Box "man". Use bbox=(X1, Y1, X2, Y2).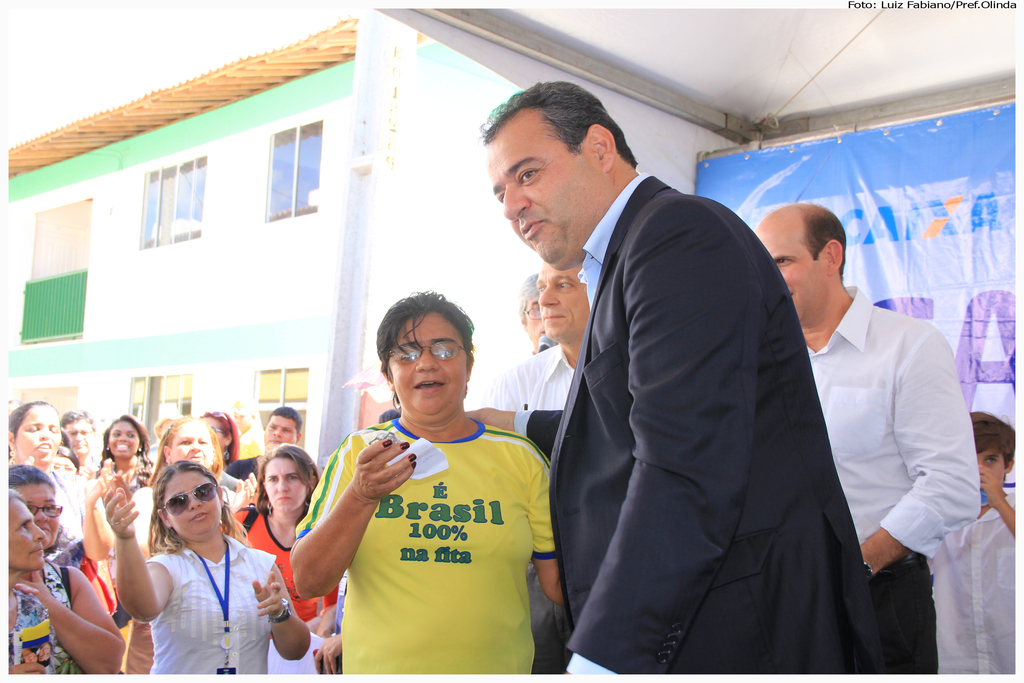
bbox=(461, 78, 891, 681).
